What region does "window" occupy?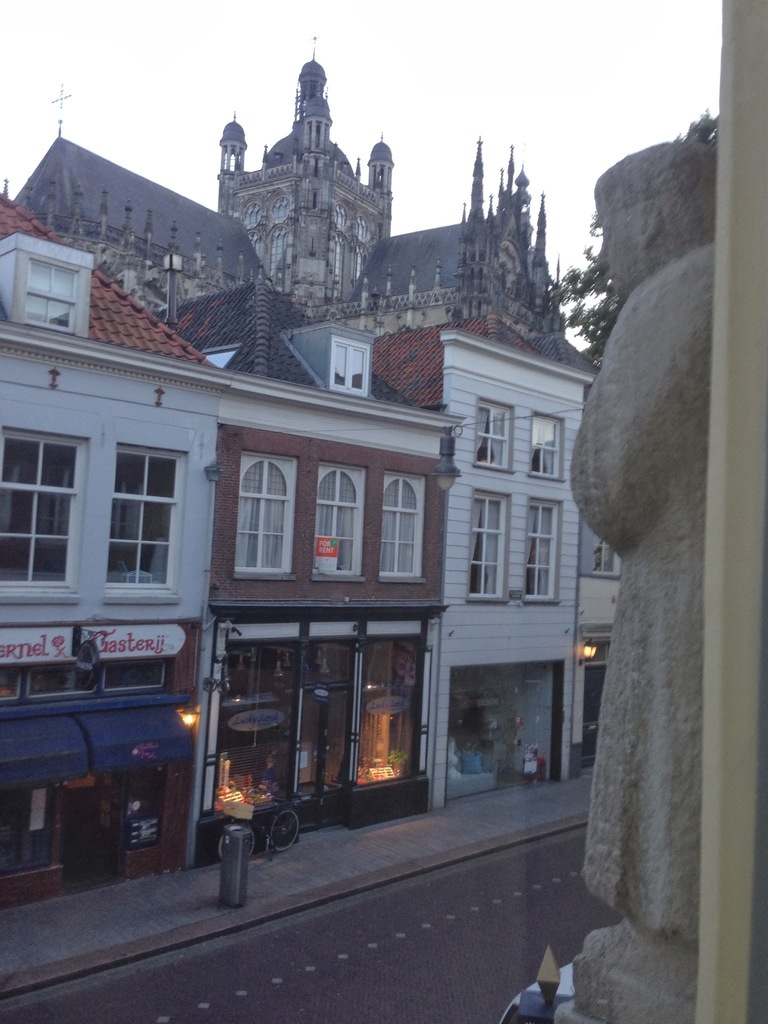
(x1=520, y1=500, x2=567, y2=605).
